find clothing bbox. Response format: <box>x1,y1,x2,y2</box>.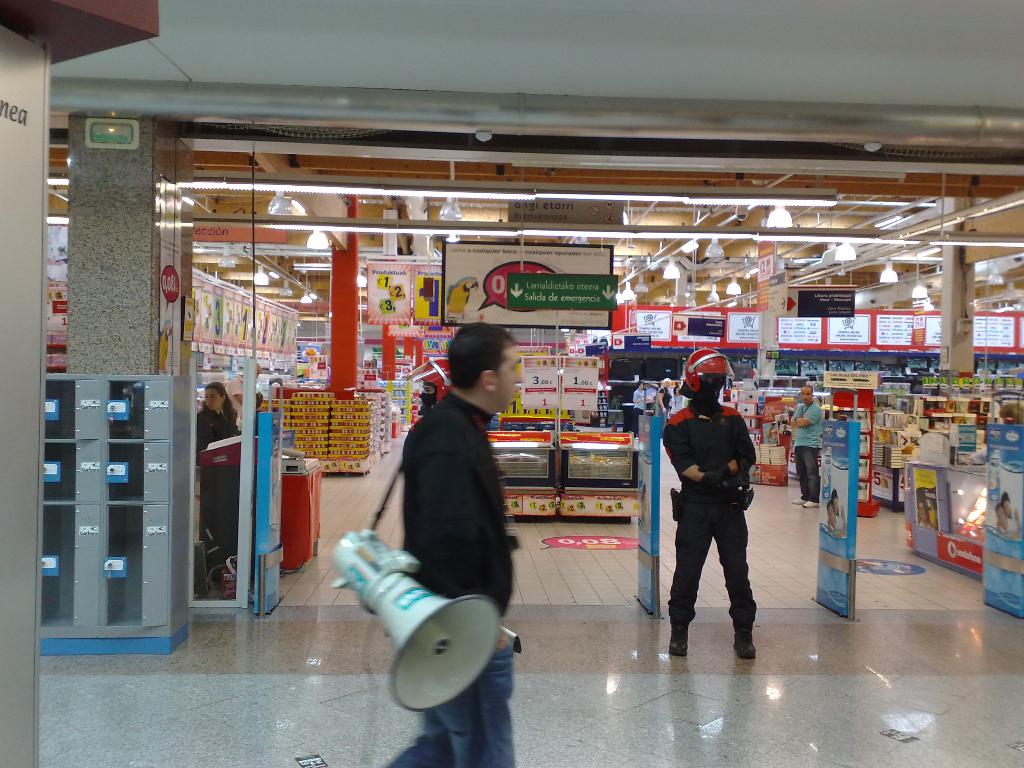
<box>226,373,242,415</box>.
